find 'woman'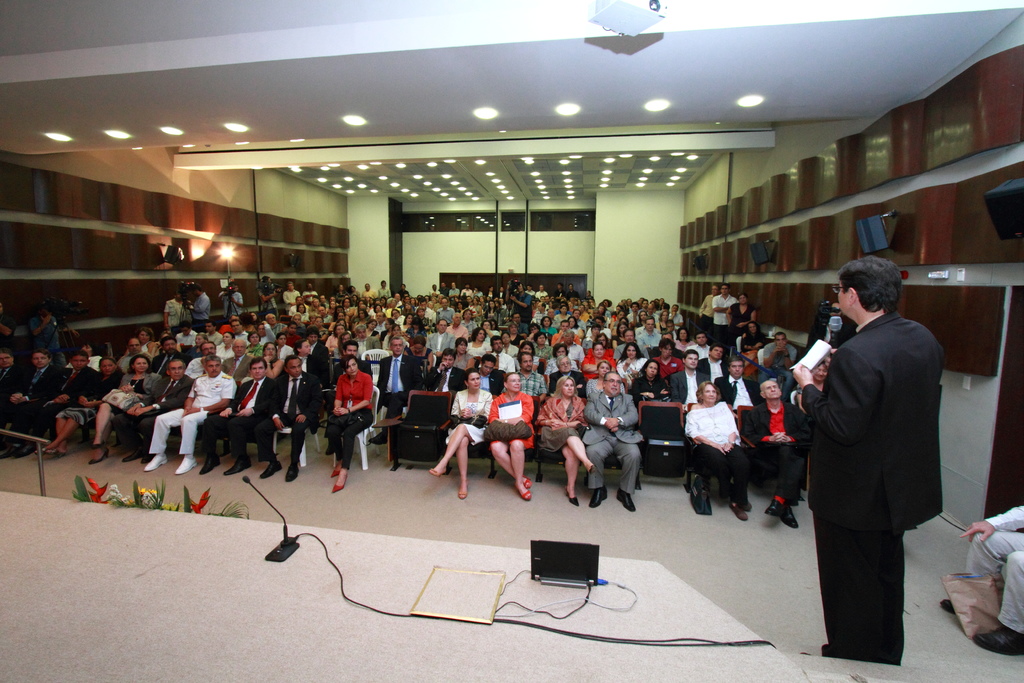
[410, 318, 427, 342]
